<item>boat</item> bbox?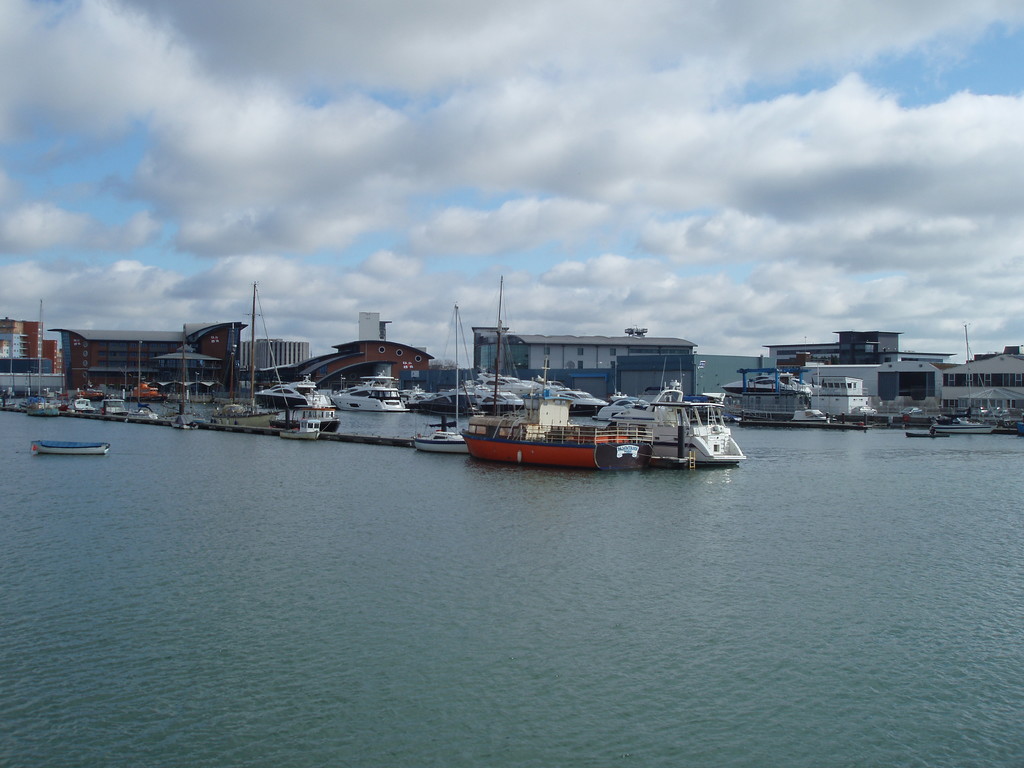
[x1=17, y1=390, x2=49, y2=408]
